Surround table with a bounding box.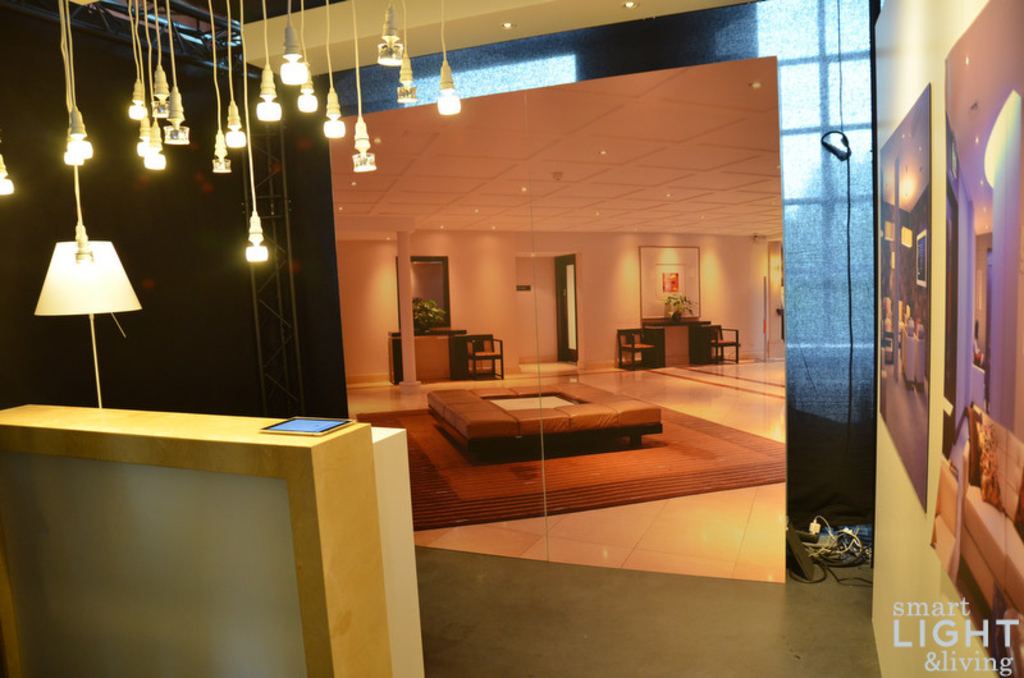
[left=641, top=315, right=712, bottom=365].
